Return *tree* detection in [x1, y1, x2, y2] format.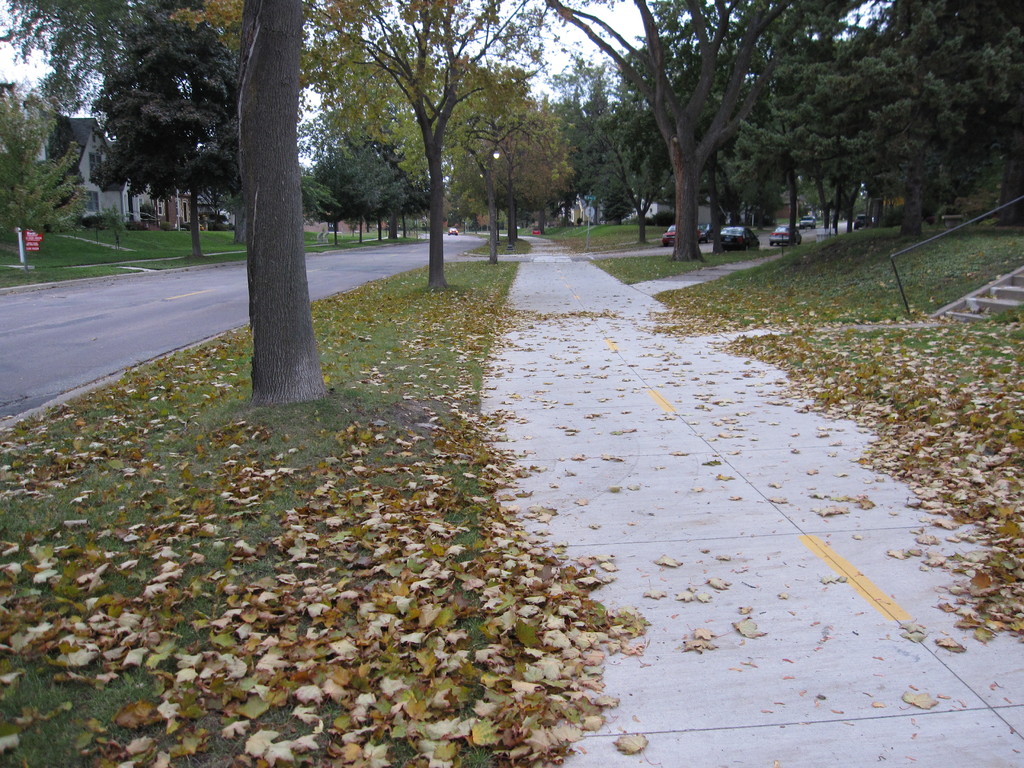
[296, 1, 536, 285].
